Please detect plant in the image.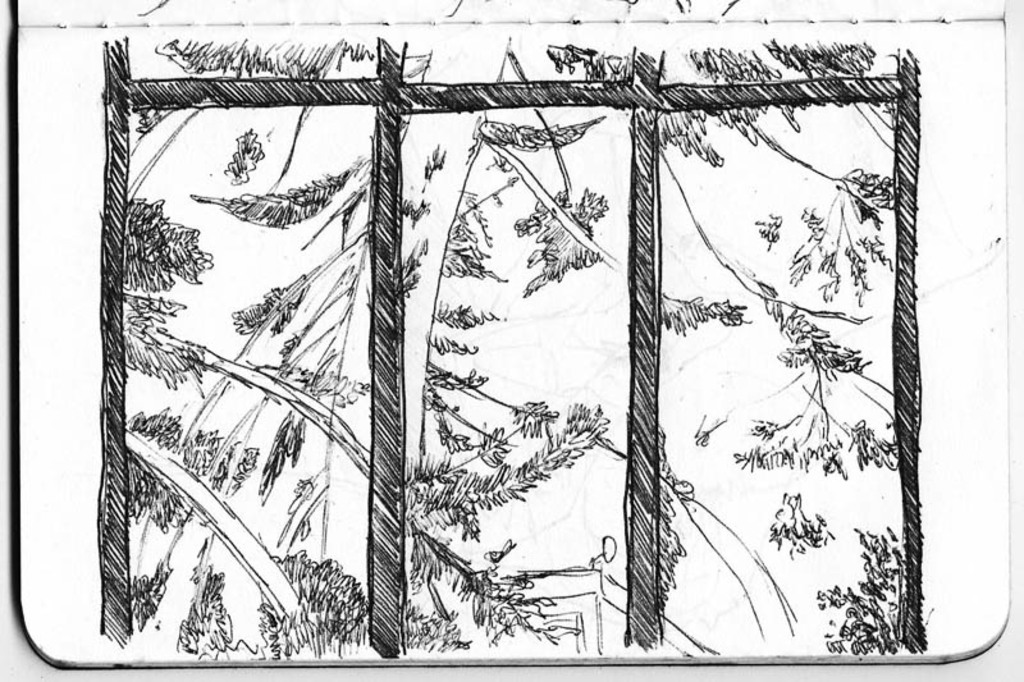
<region>764, 491, 814, 550</region>.
